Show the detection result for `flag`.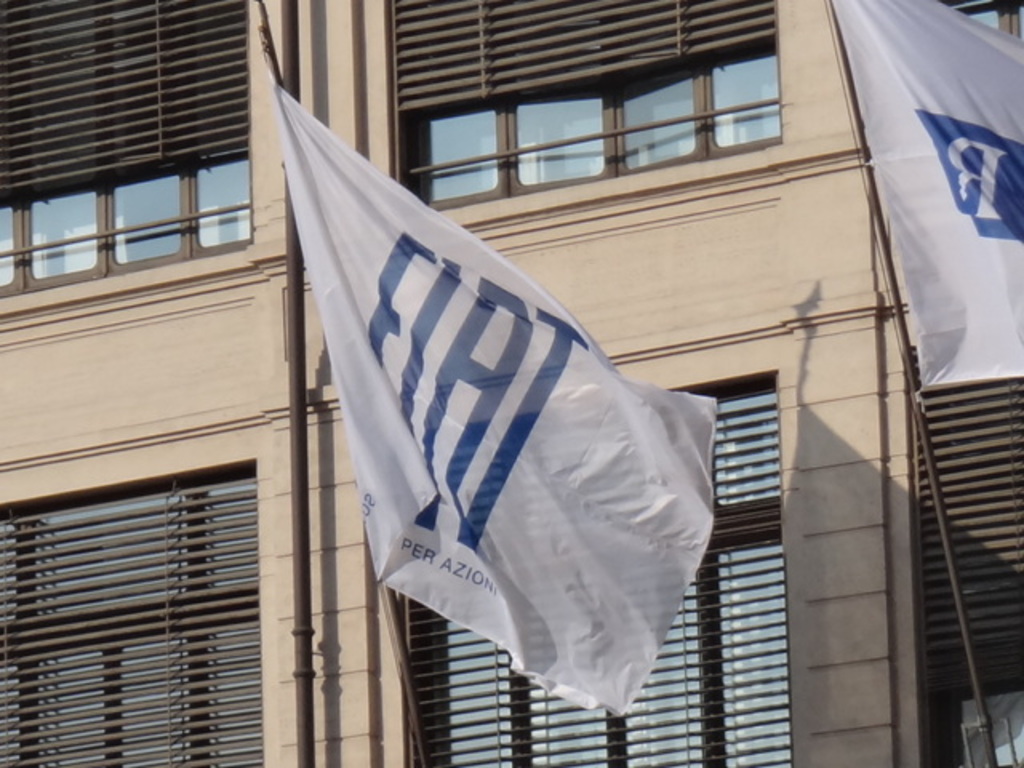
822, 0, 1022, 386.
